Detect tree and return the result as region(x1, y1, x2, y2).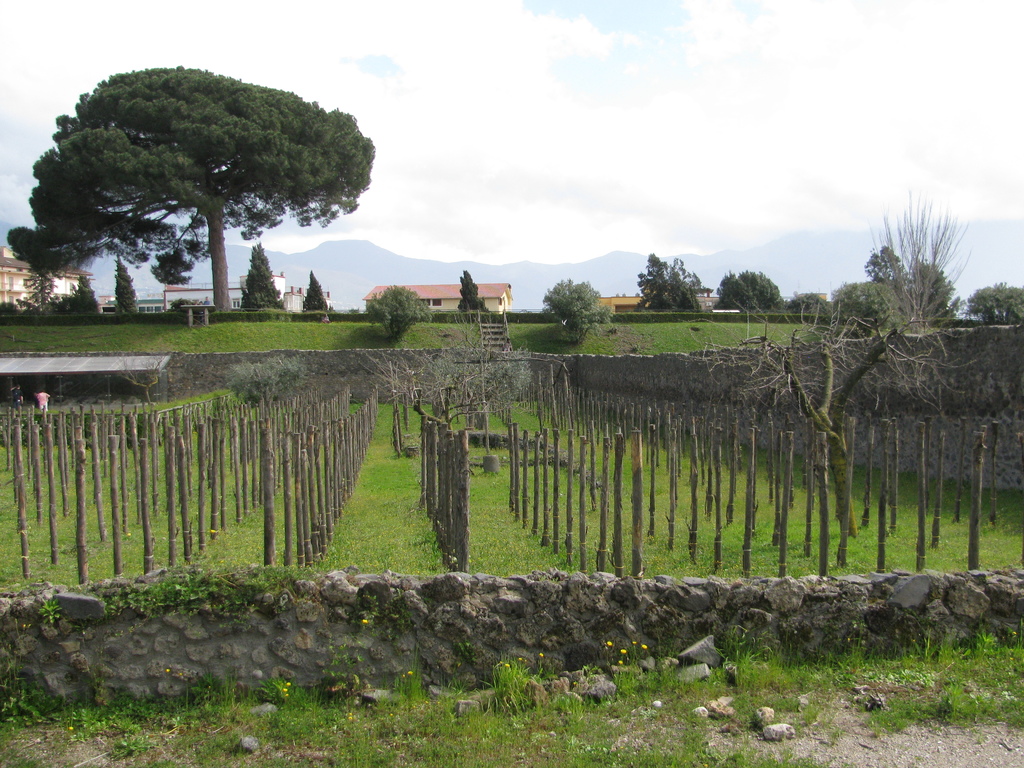
region(460, 268, 492, 318).
